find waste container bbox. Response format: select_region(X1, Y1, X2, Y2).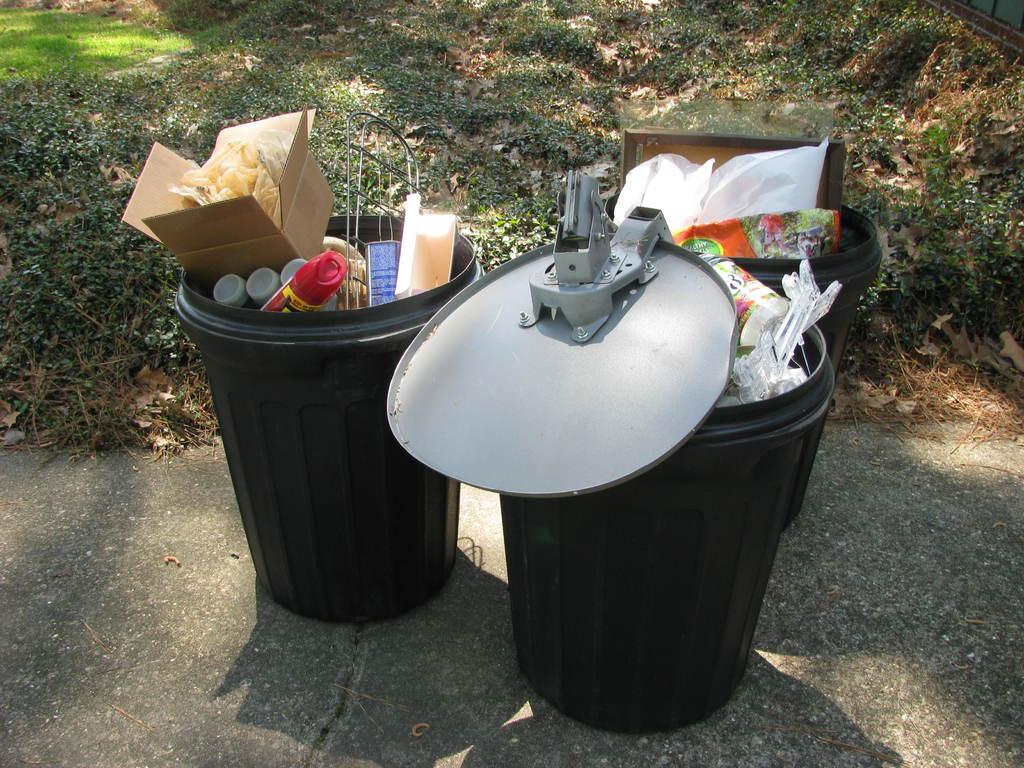
select_region(415, 204, 840, 745).
